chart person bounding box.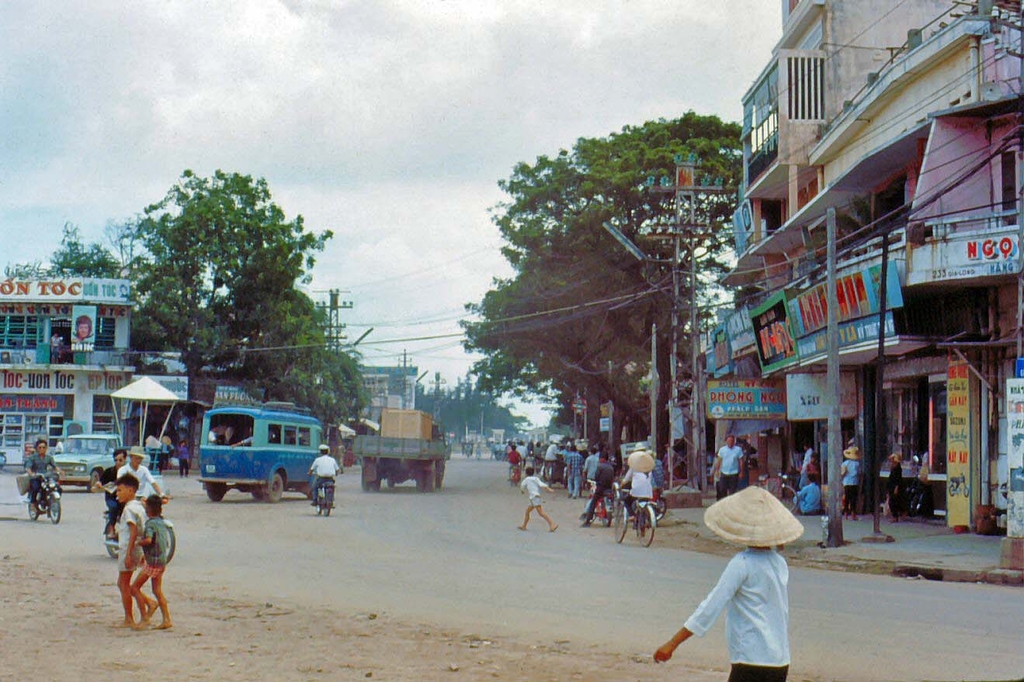
Charted: detection(522, 469, 556, 538).
